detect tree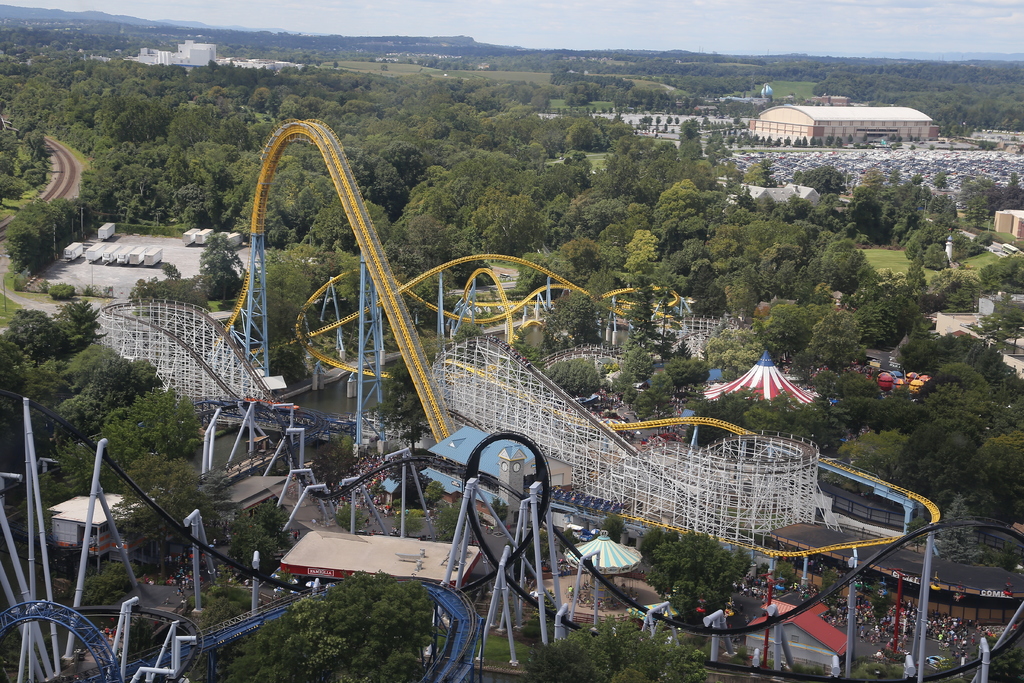
box(489, 496, 508, 536)
